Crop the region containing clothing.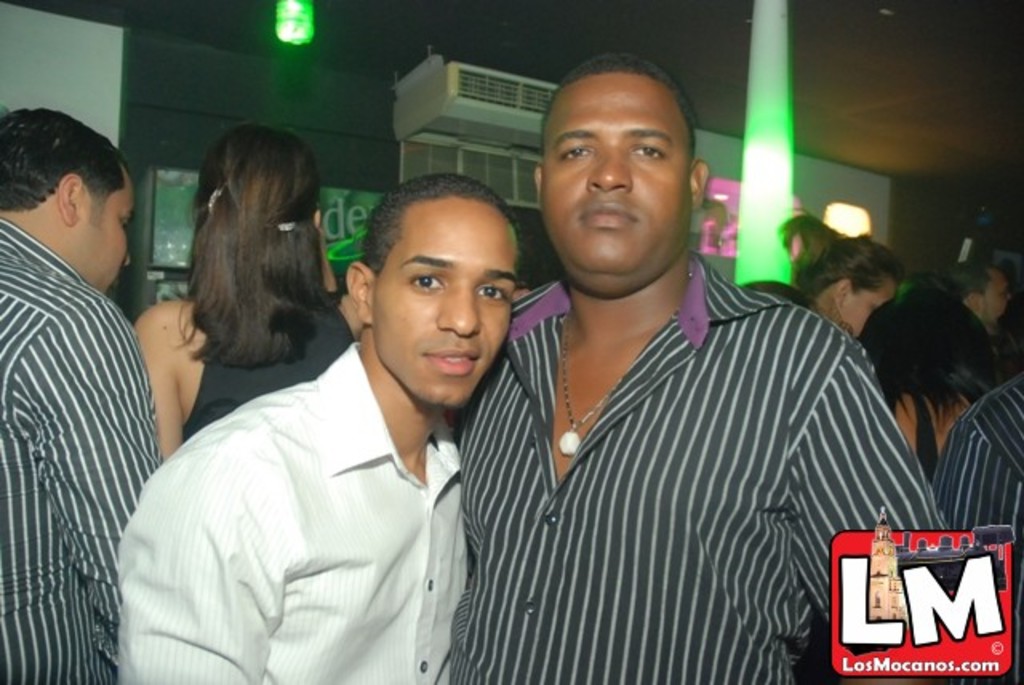
Crop region: pyautogui.locateOnScreen(117, 338, 472, 683).
